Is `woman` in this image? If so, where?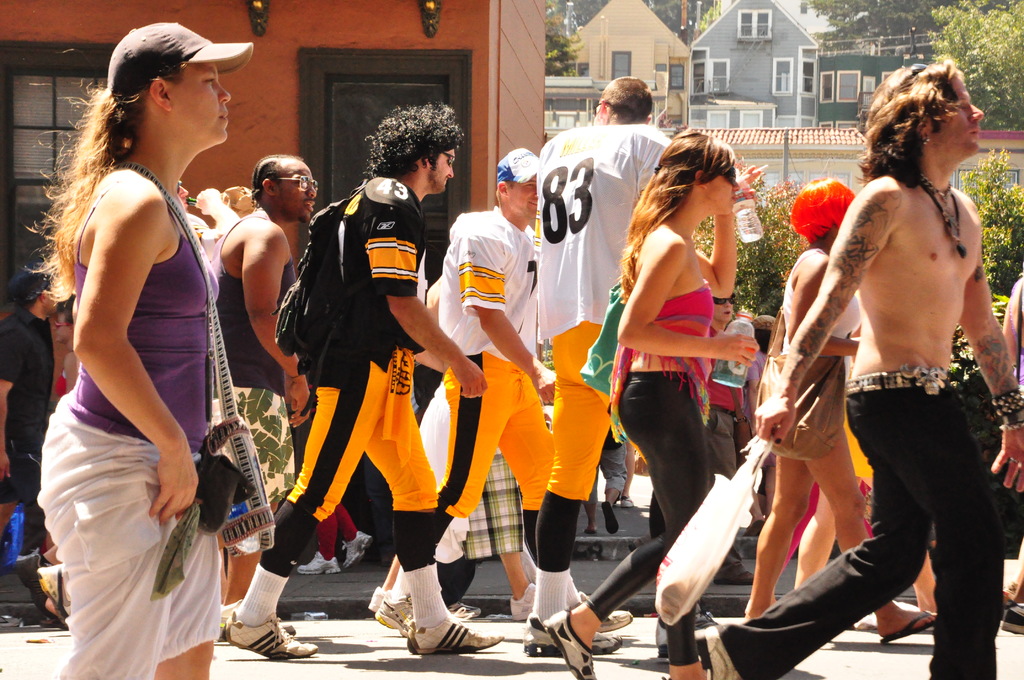
Yes, at (1000, 271, 1023, 632).
